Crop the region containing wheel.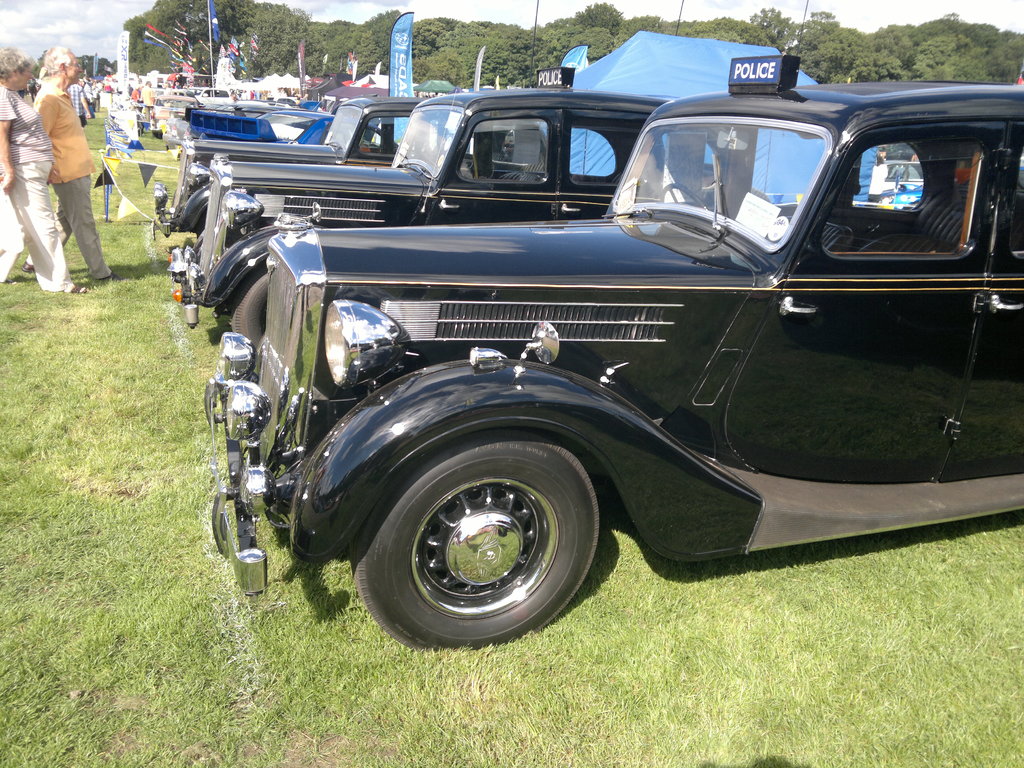
Crop region: x1=367, y1=429, x2=600, y2=641.
